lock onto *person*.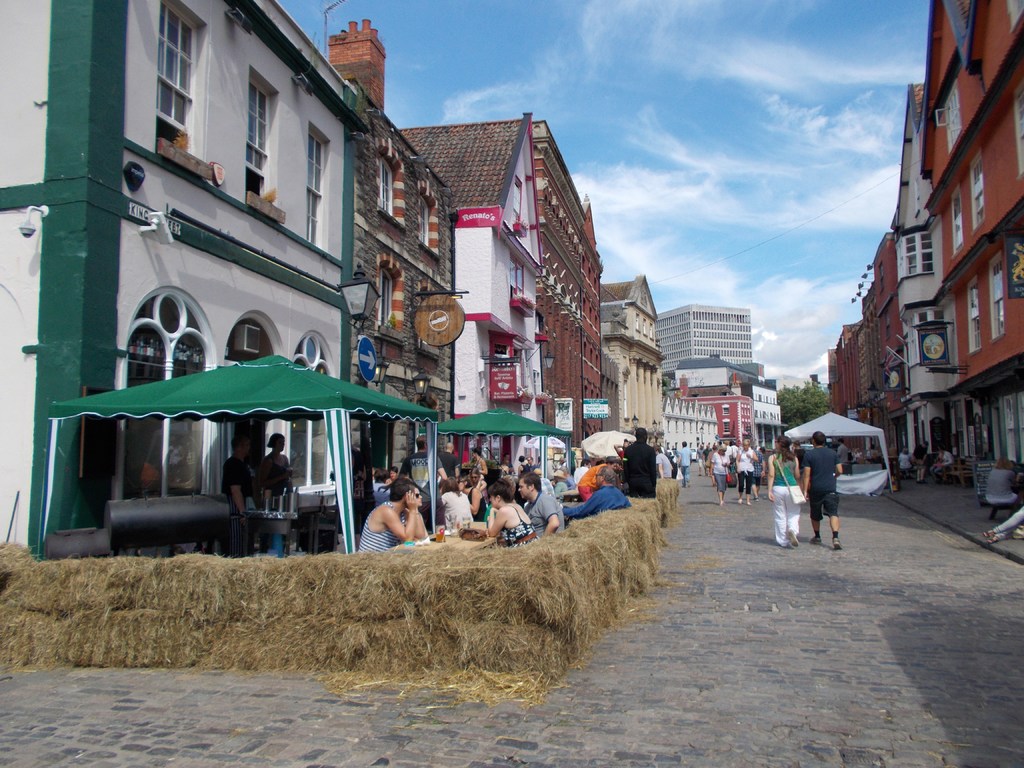
Locked: bbox=(575, 462, 612, 503).
